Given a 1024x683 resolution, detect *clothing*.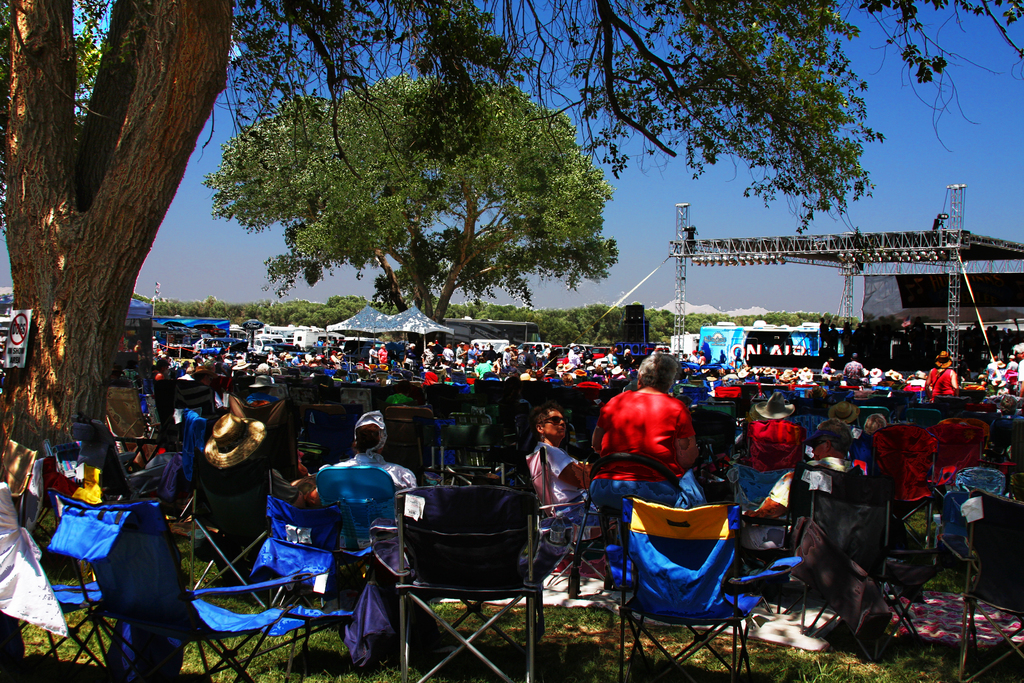
{"x1": 454, "y1": 347, "x2": 463, "y2": 363}.
